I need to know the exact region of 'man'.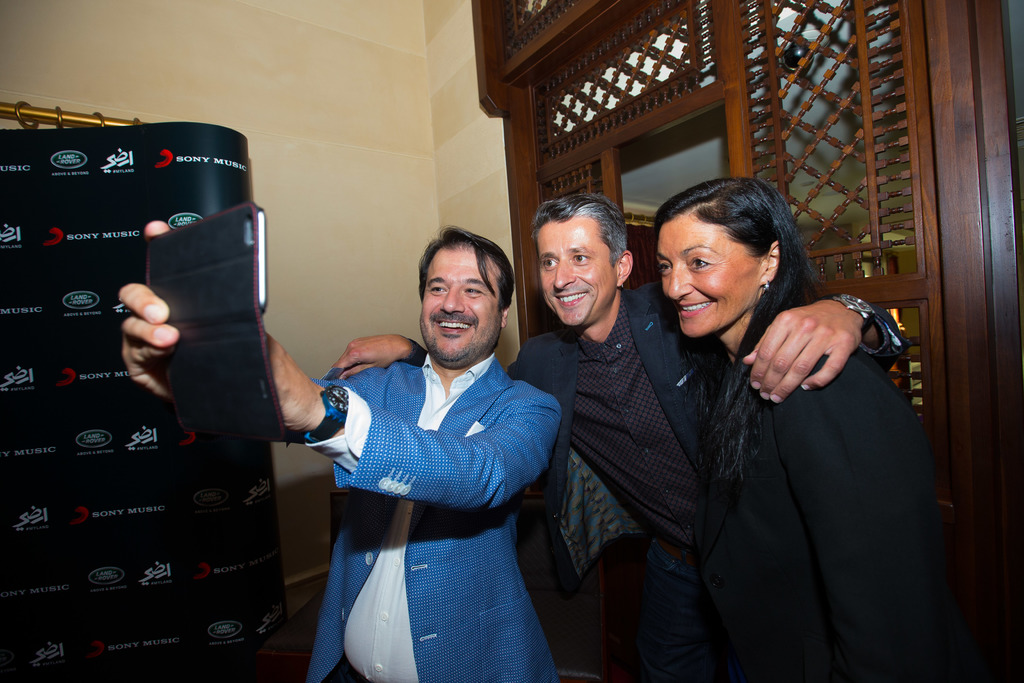
Region: <box>117,220,562,682</box>.
